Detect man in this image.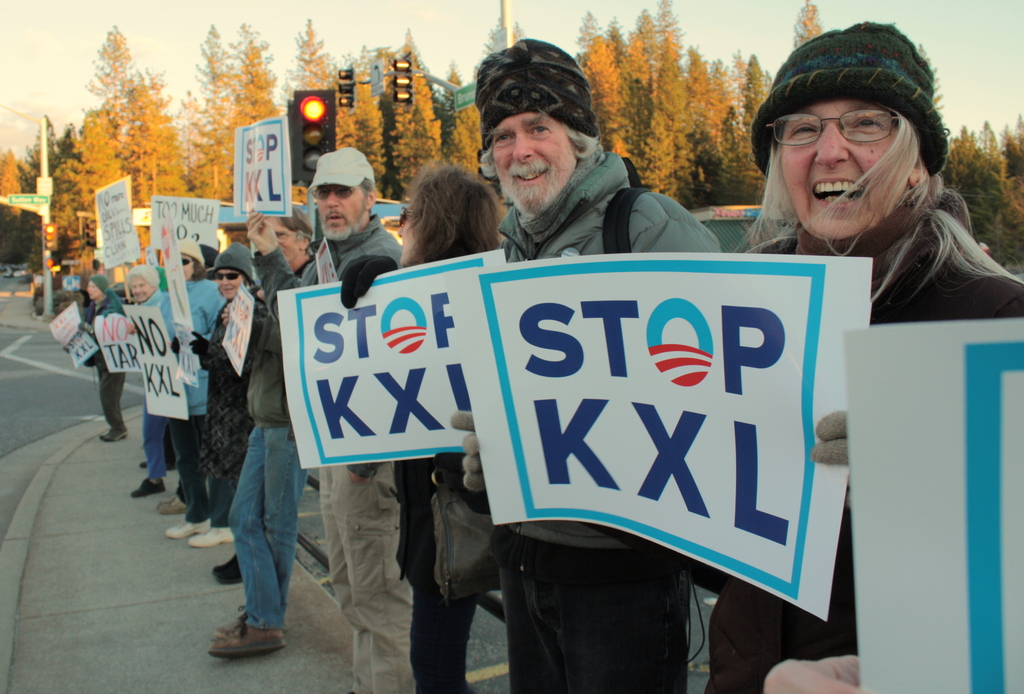
Detection: left=479, top=40, right=719, bottom=693.
